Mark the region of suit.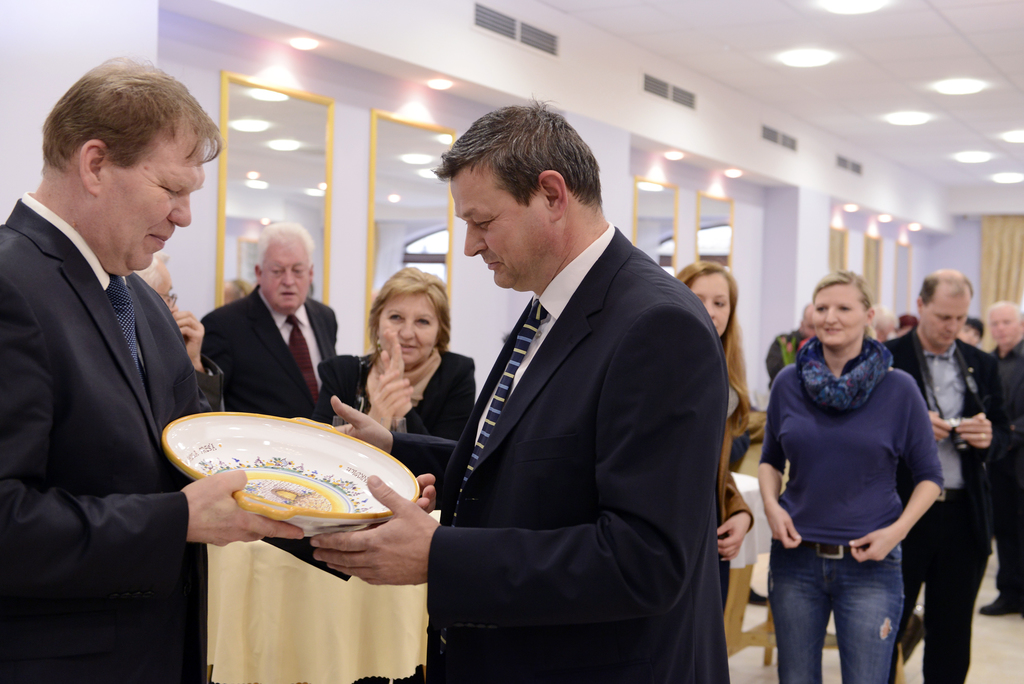
Region: [x1=406, y1=129, x2=753, y2=675].
